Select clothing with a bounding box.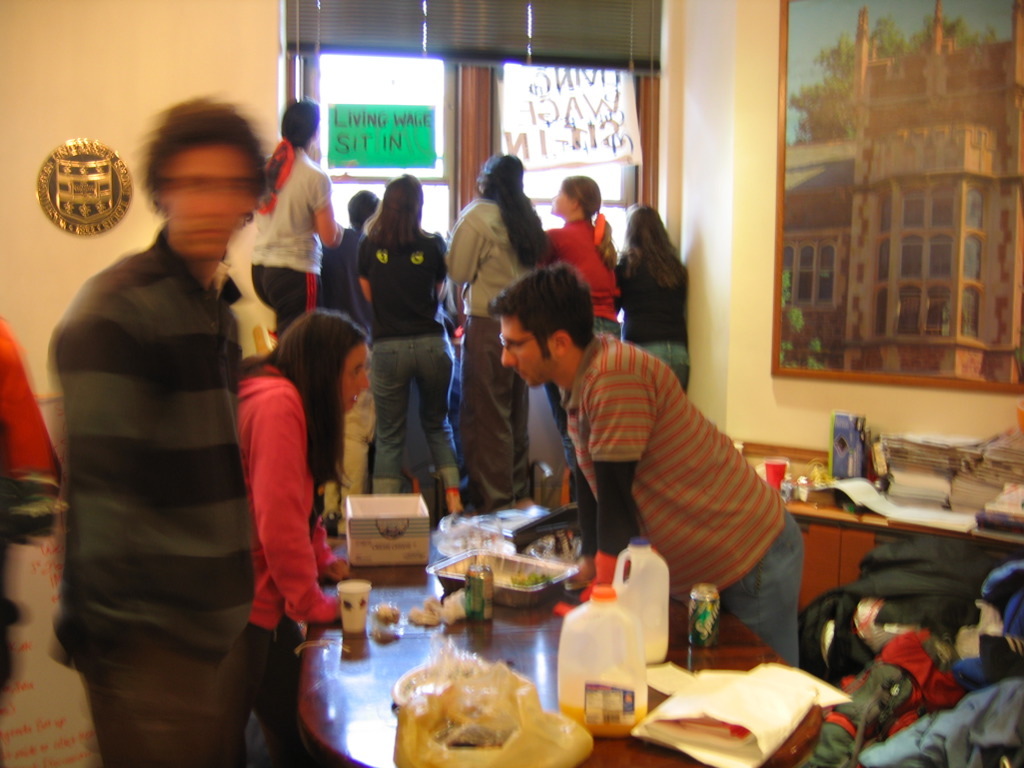
(446, 201, 531, 510).
